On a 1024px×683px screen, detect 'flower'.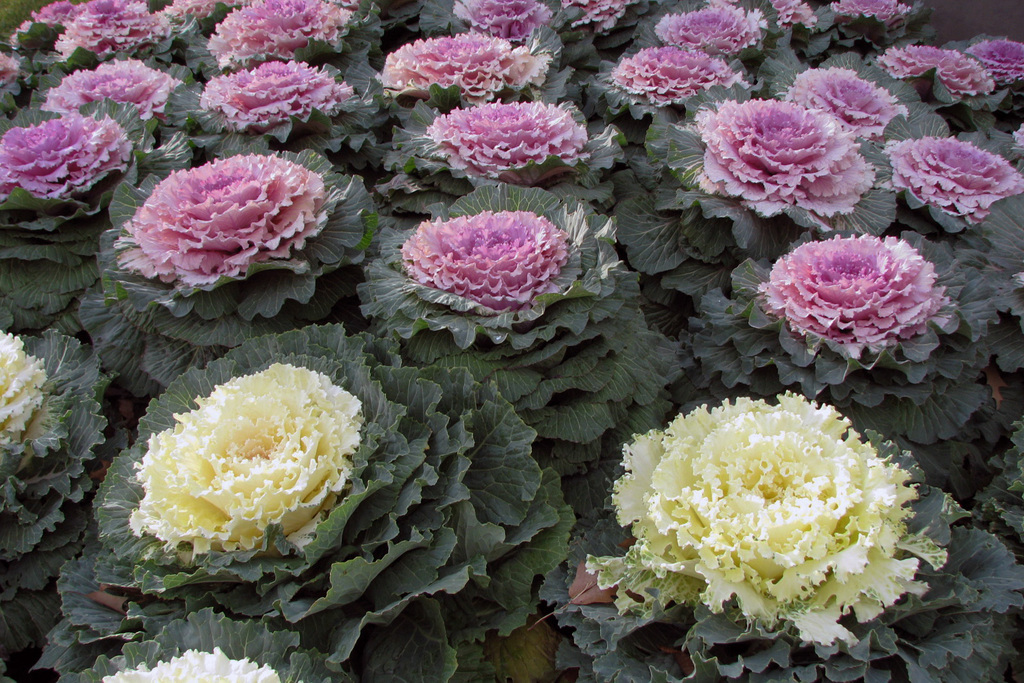
<box>0,324,56,439</box>.
